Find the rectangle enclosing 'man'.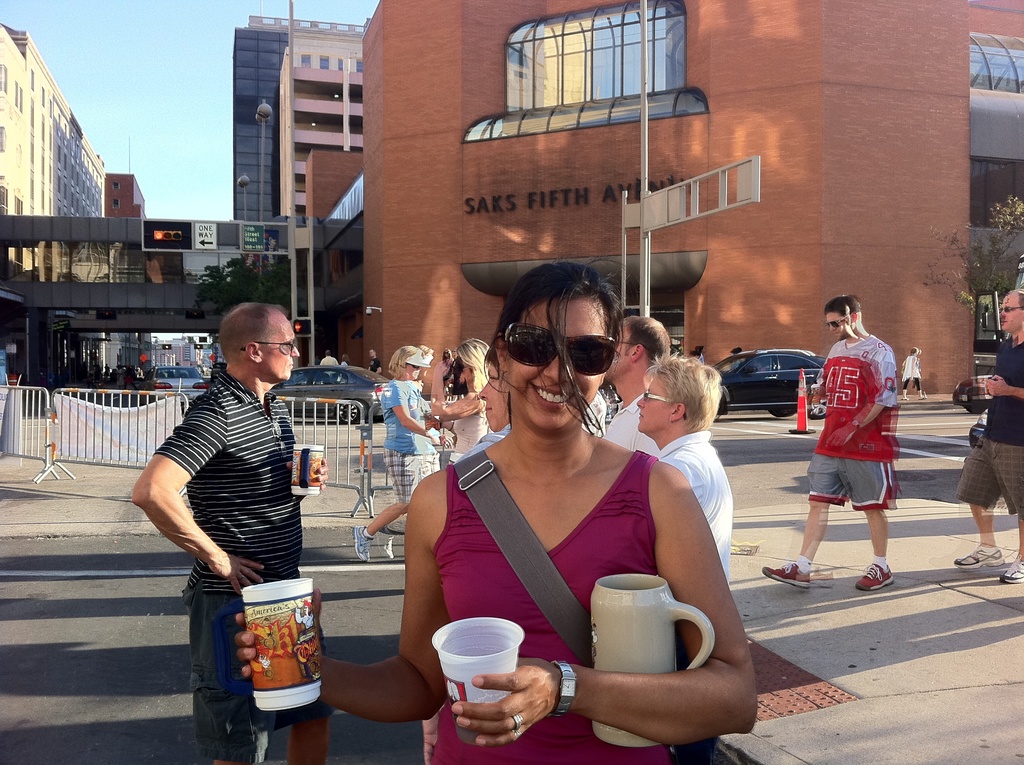
[601, 315, 669, 459].
